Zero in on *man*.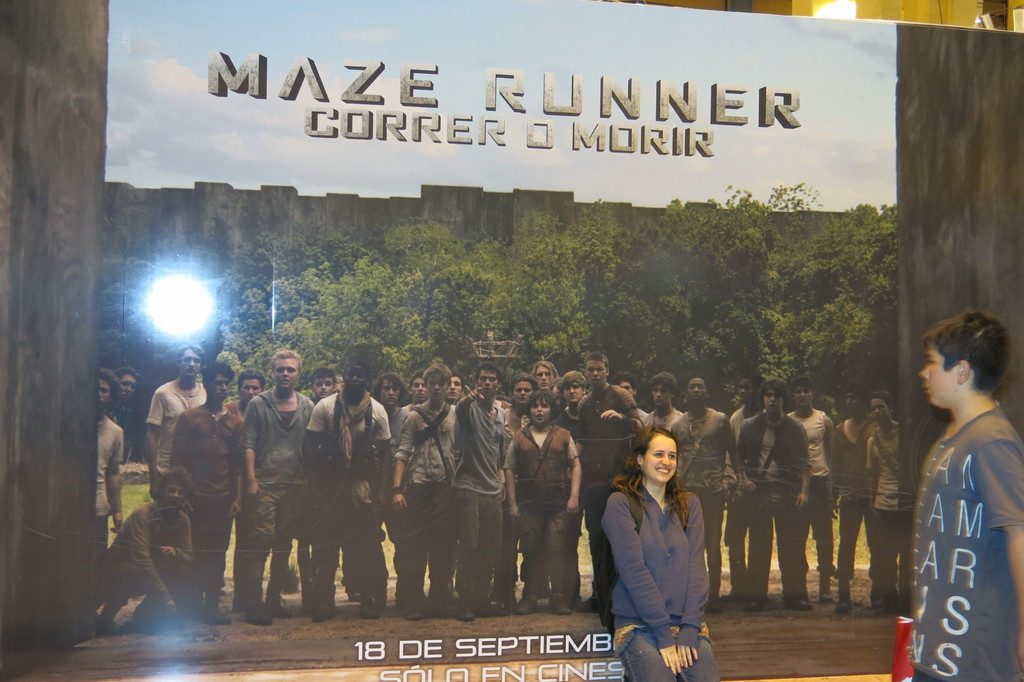
Zeroed in: crop(231, 344, 321, 629).
